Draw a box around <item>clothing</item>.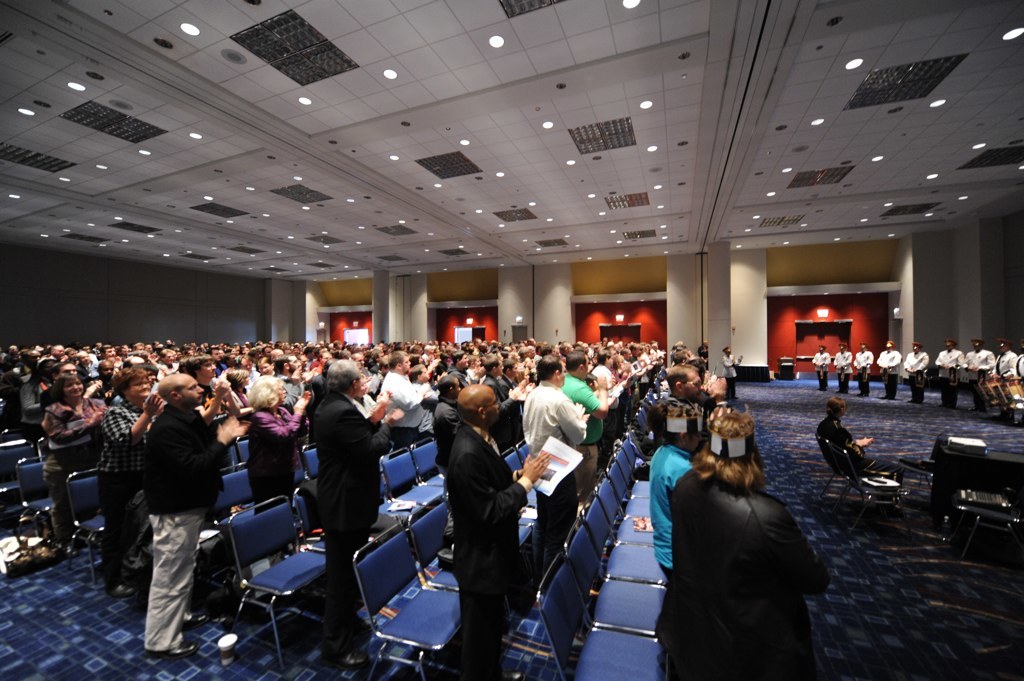
l=824, t=418, r=879, b=481.
